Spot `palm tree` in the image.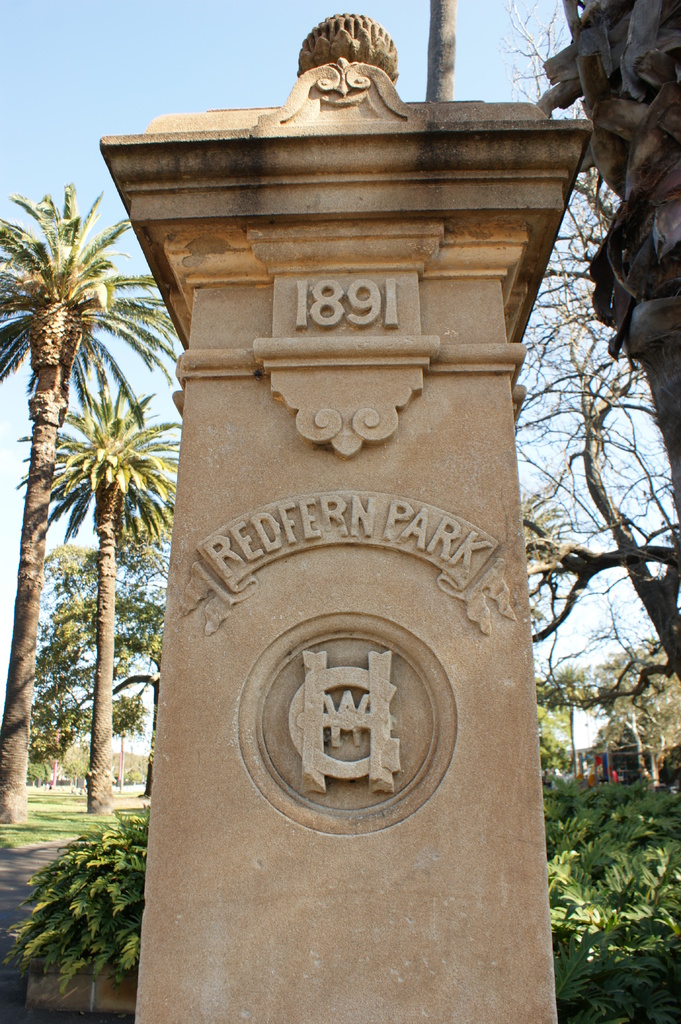
`palm tree` found at (left=42, top=424, right=166, bottom=808).
